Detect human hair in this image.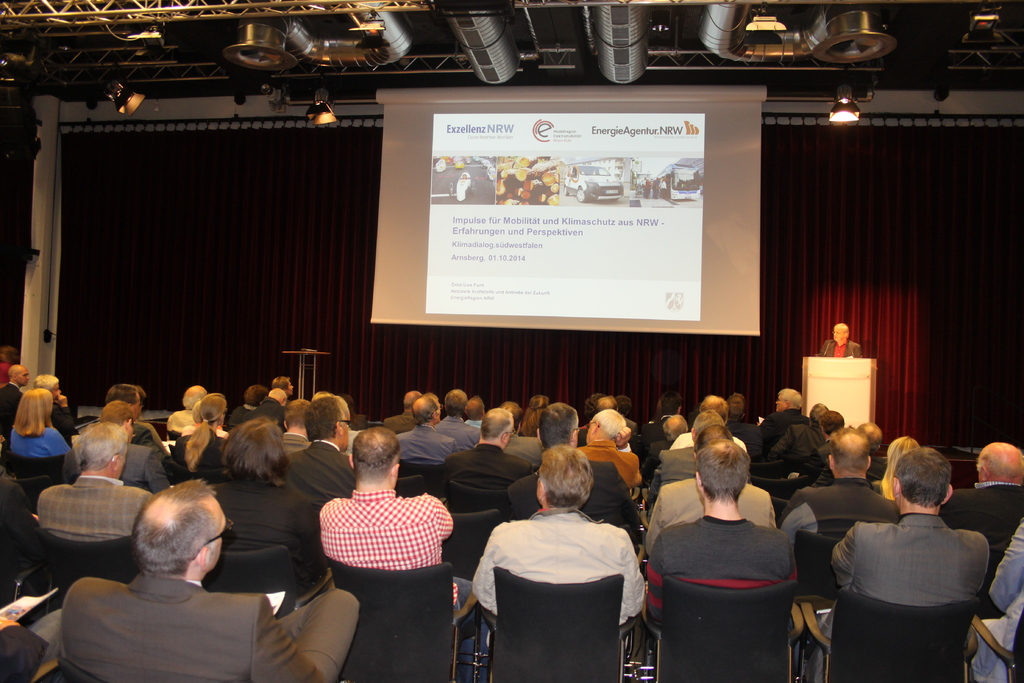
Detection: (13,389,50,438).
